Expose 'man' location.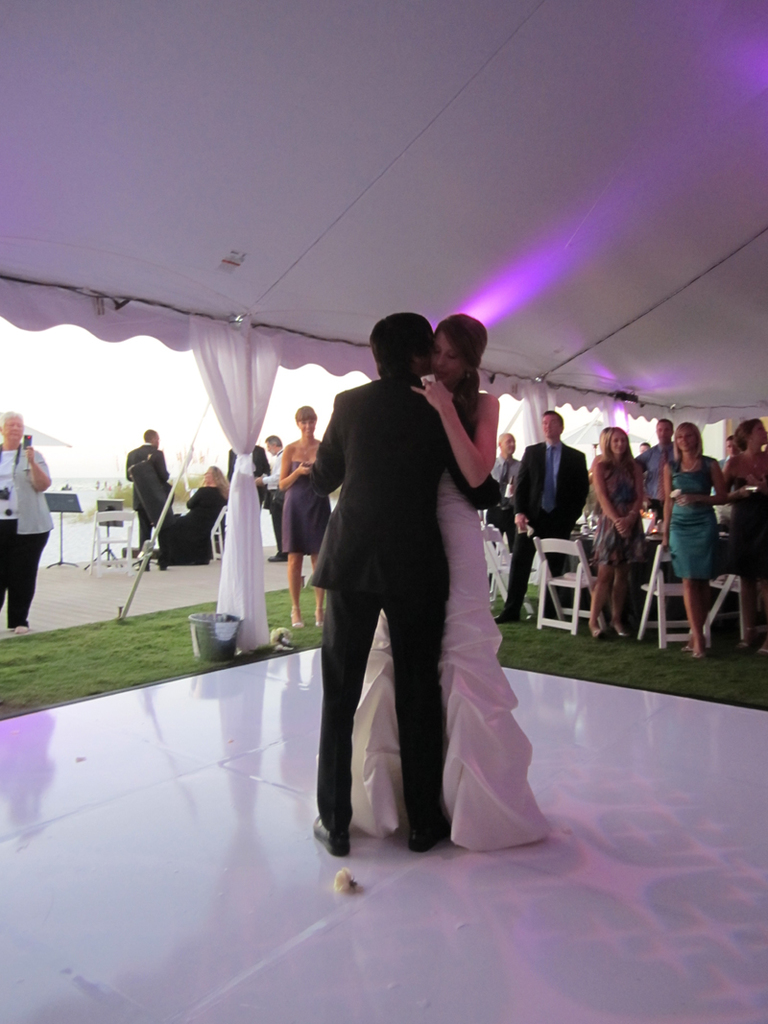
Exposed at 289,294,537,880.
